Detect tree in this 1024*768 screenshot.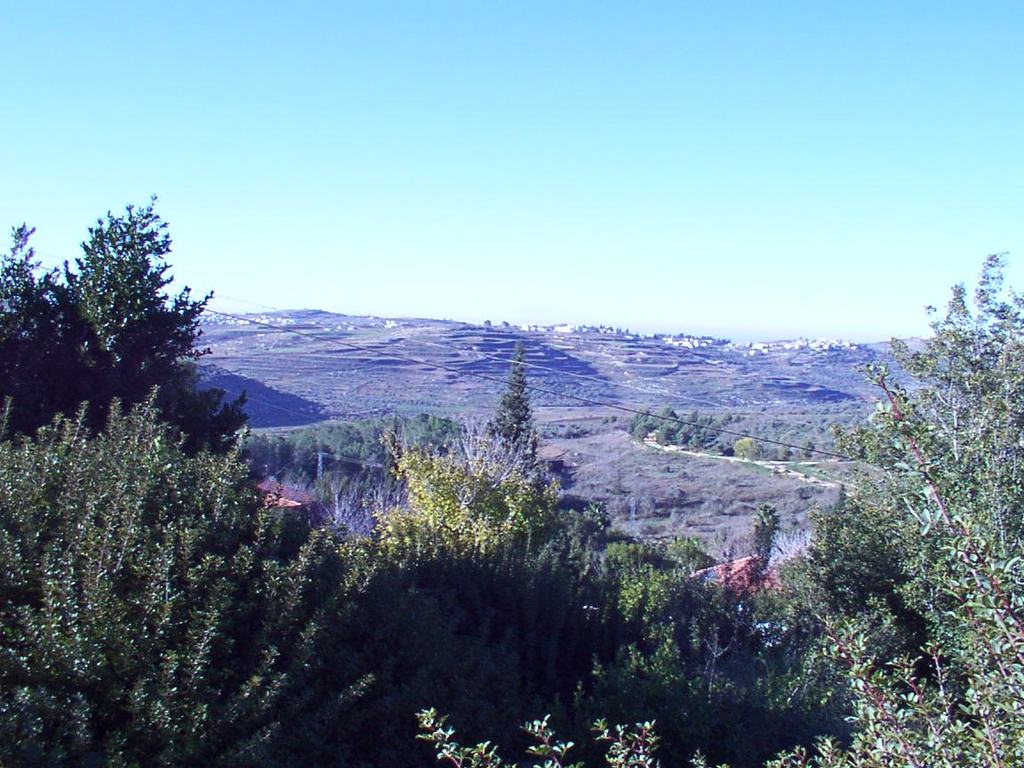
Detection: (left=536, top=616, right=731, bottom=767).
